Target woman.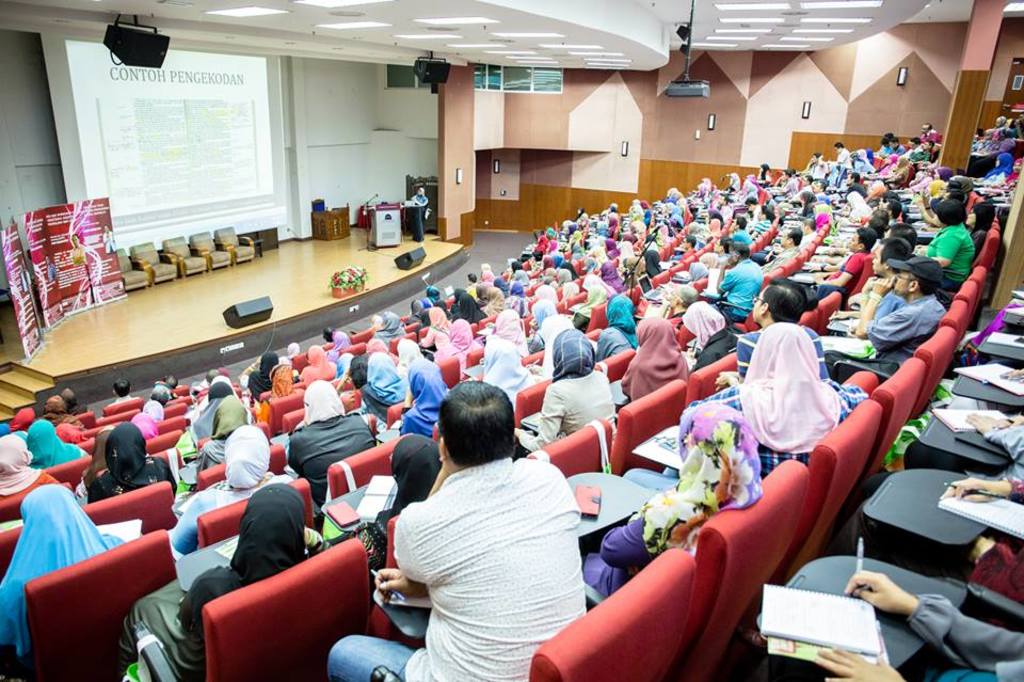
Target region: locate(967, 199, 1004, 238).
